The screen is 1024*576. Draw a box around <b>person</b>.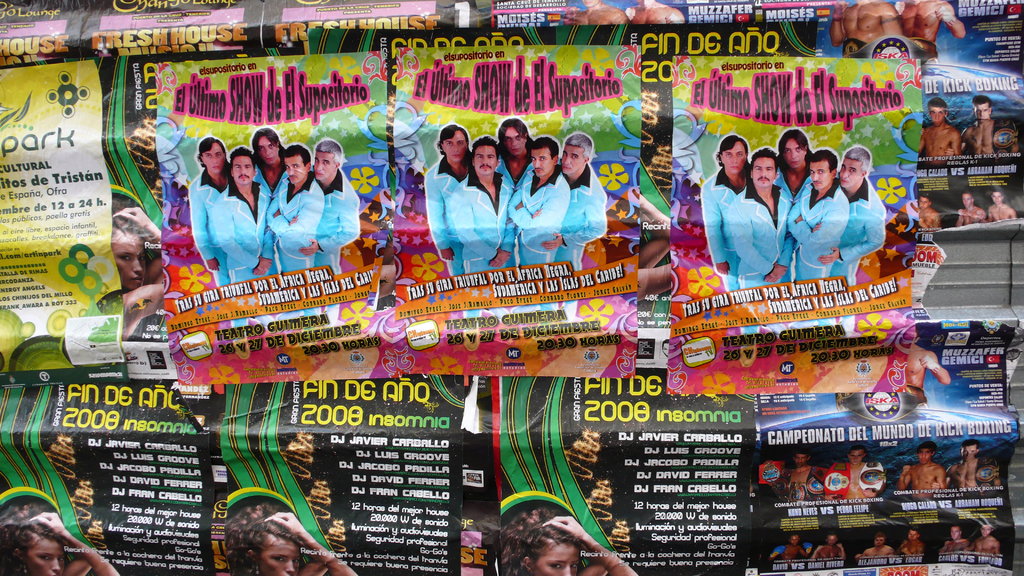
(213, 147, 273, 356).
